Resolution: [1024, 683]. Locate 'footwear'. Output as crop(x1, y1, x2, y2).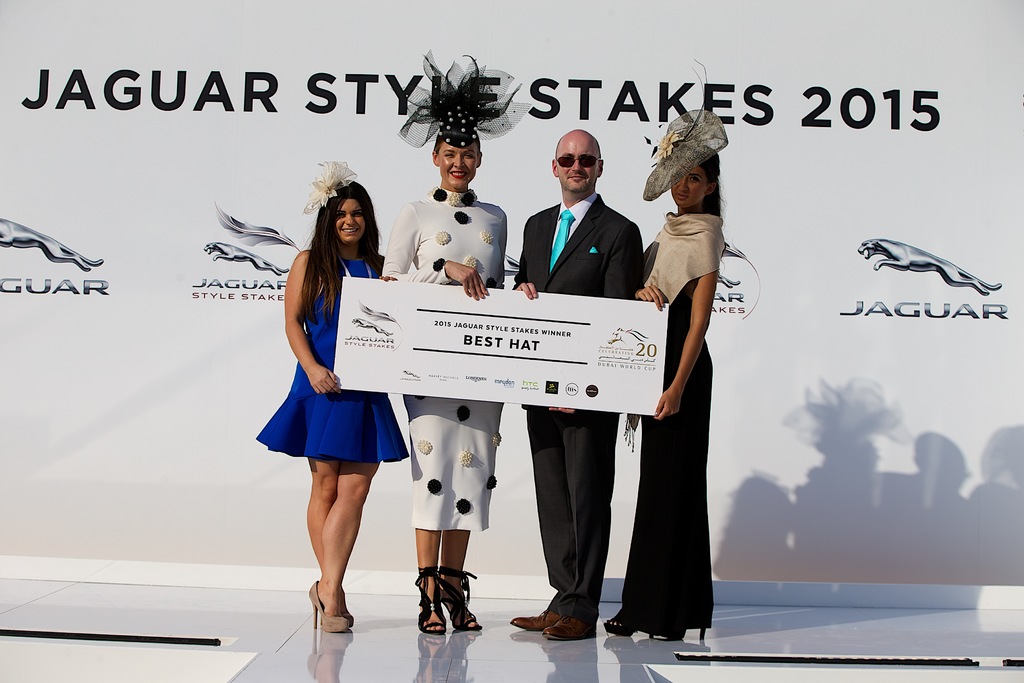
crop(540, 613, 598, 641).
